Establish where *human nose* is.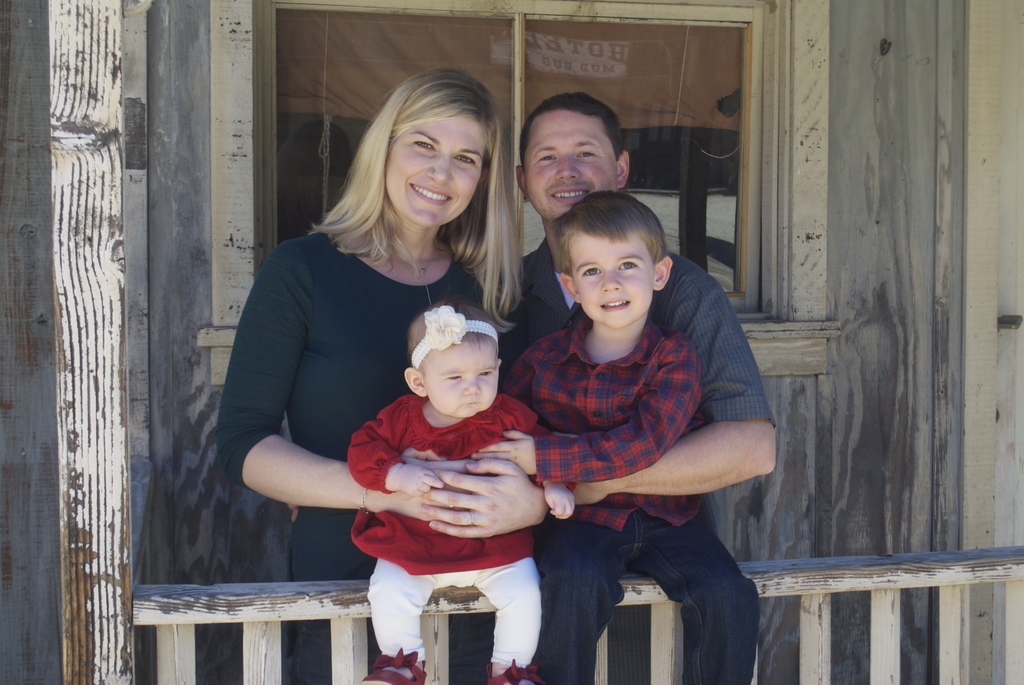
Established at x1=425 y1=159 x2=451 y2=185.
